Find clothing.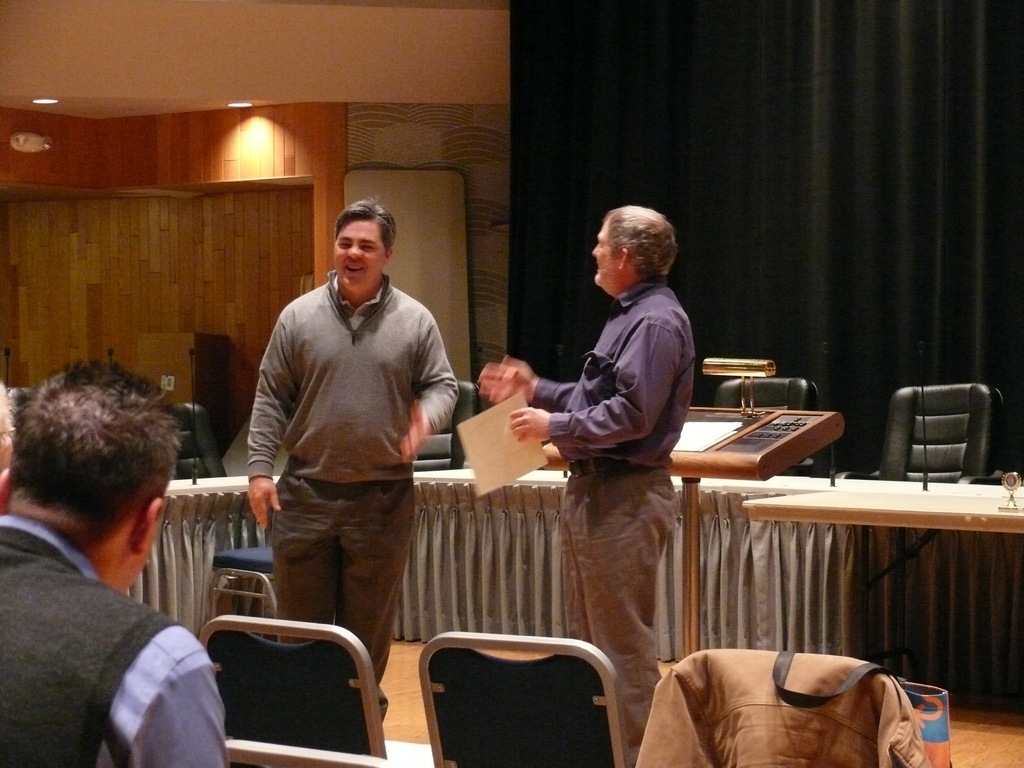
<box>221,236,456,650</box>.
